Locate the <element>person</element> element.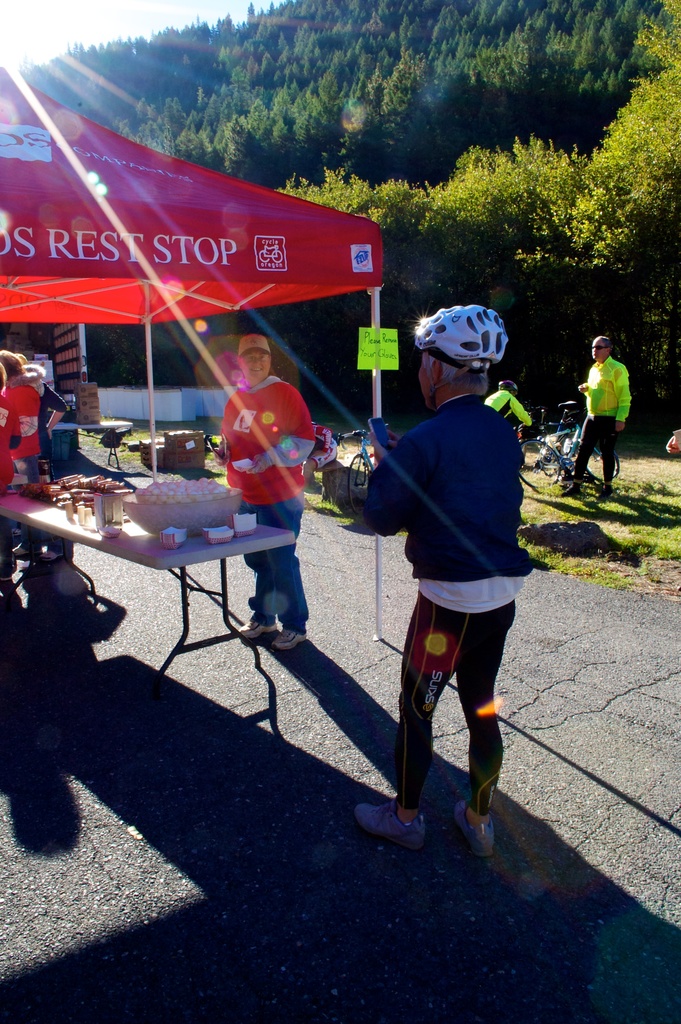
Element bbox: (left=20, top=353, right=69, bottom=556).
